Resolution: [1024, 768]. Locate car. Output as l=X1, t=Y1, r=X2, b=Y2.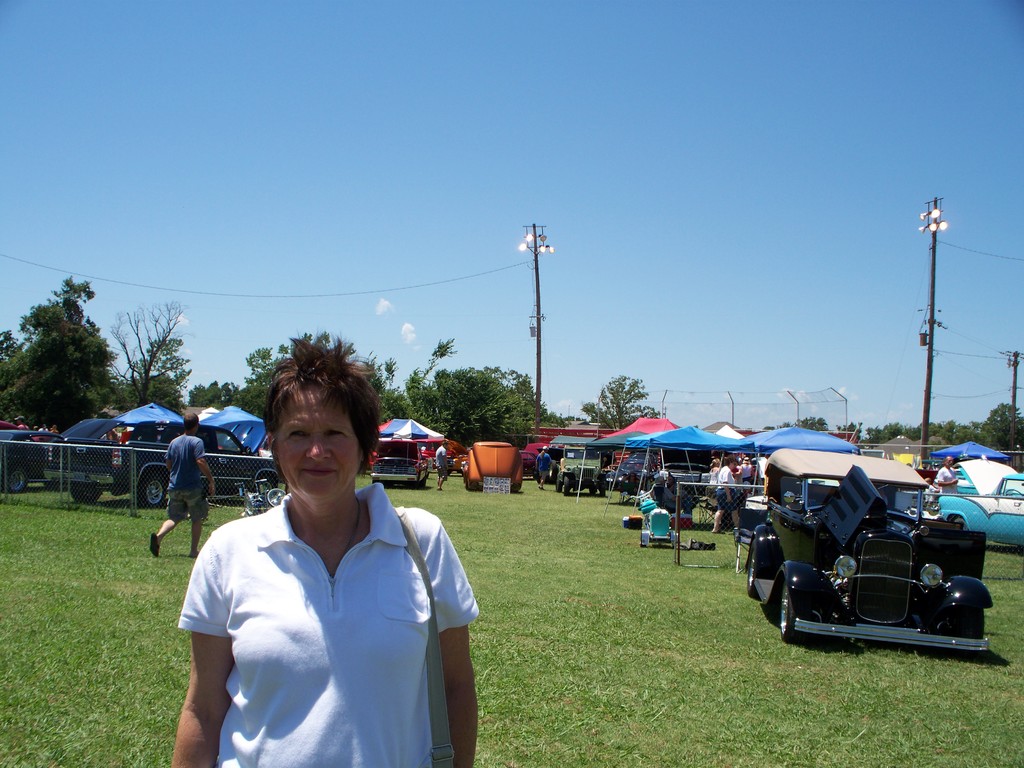
l=370, t=436, r=424, b=488.
